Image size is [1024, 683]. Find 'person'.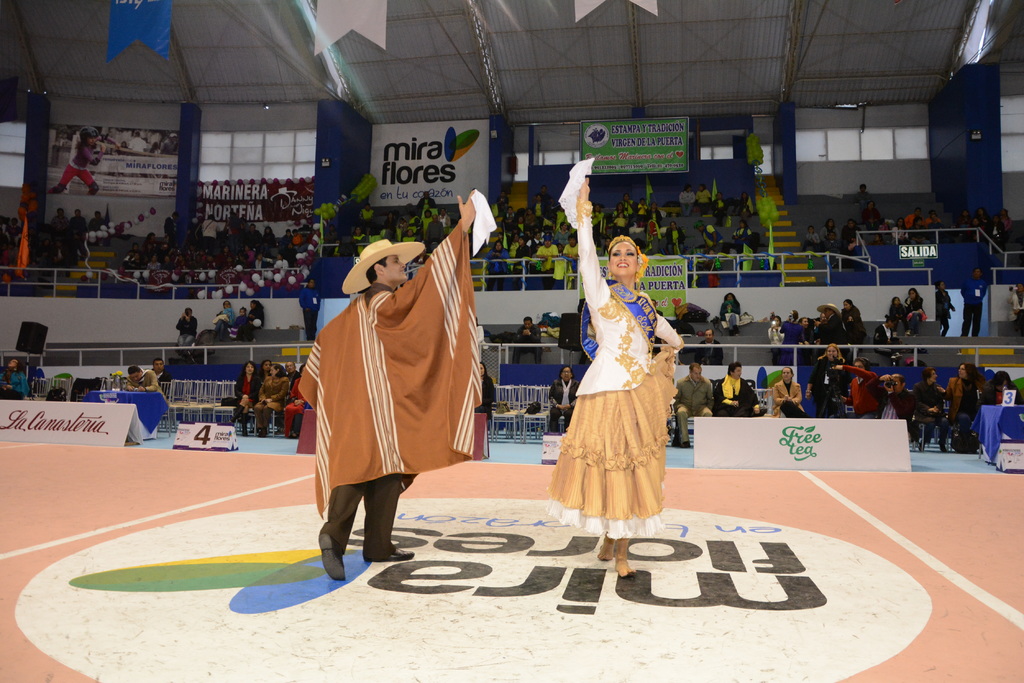
867,376,915,440.
